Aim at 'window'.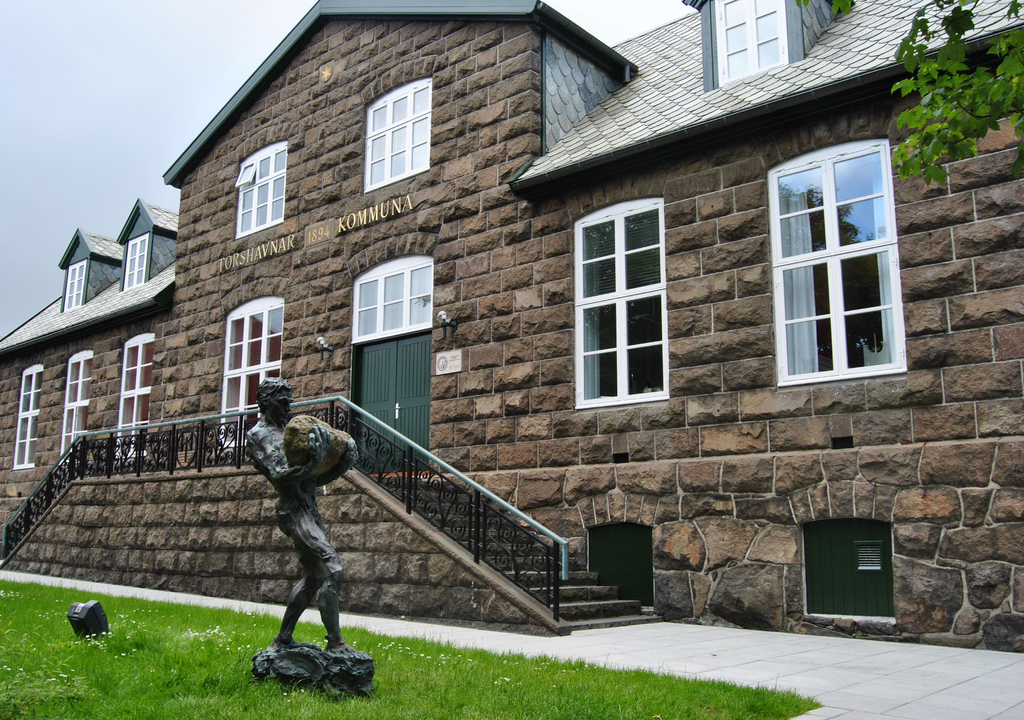
Aimed at bbox=[362, 76, 434, 192].
